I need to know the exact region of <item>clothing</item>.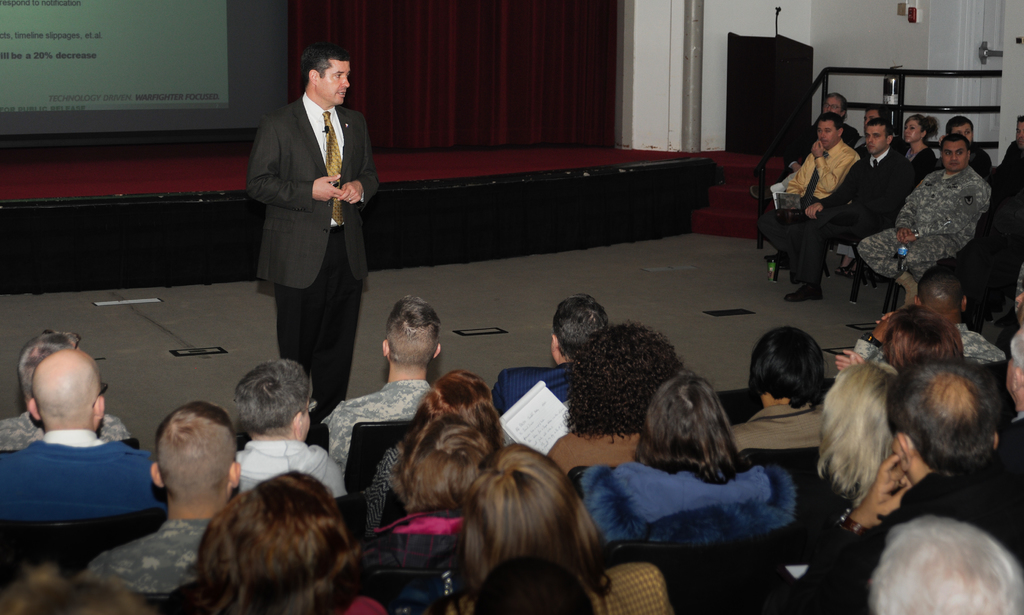
Region: 573, 460, 804, 543.
